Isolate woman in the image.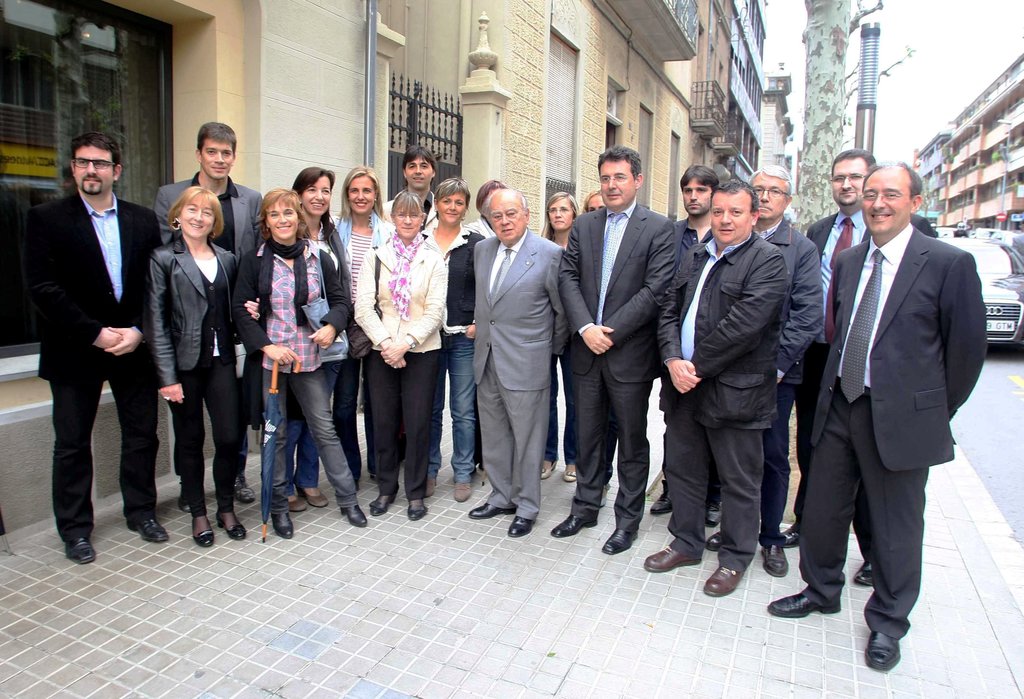
Isolated region: bbox(142, 184, 260, 550).
